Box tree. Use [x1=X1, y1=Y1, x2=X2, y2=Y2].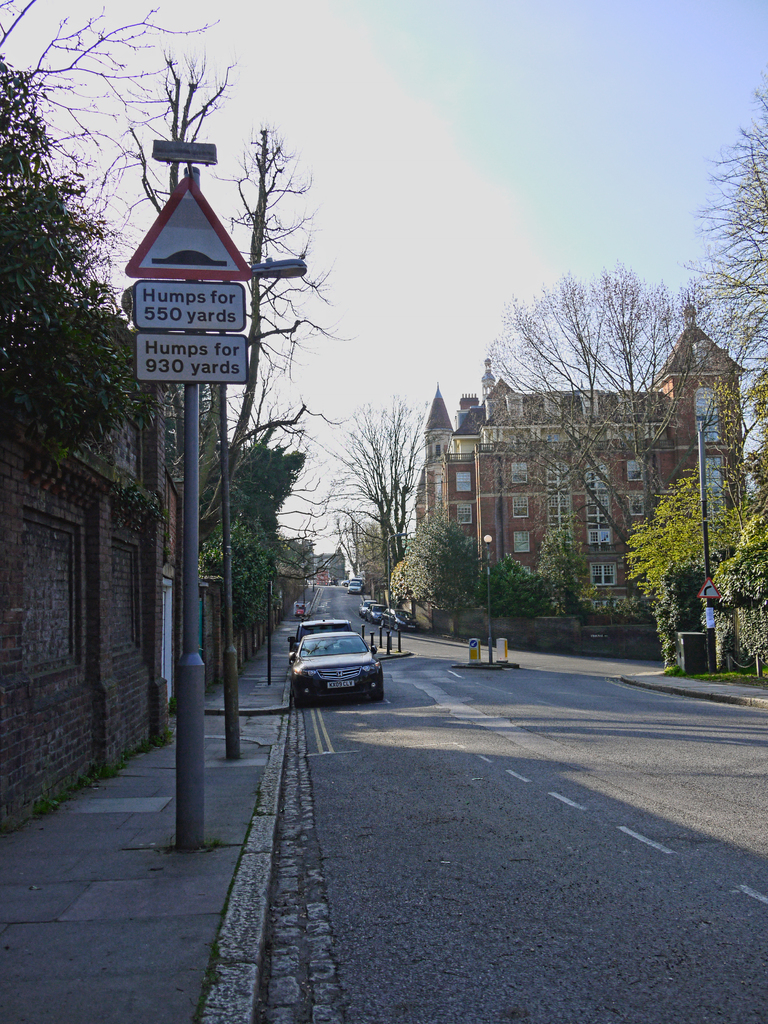
[x1=148, y1=102, x2=326, y2=538].
